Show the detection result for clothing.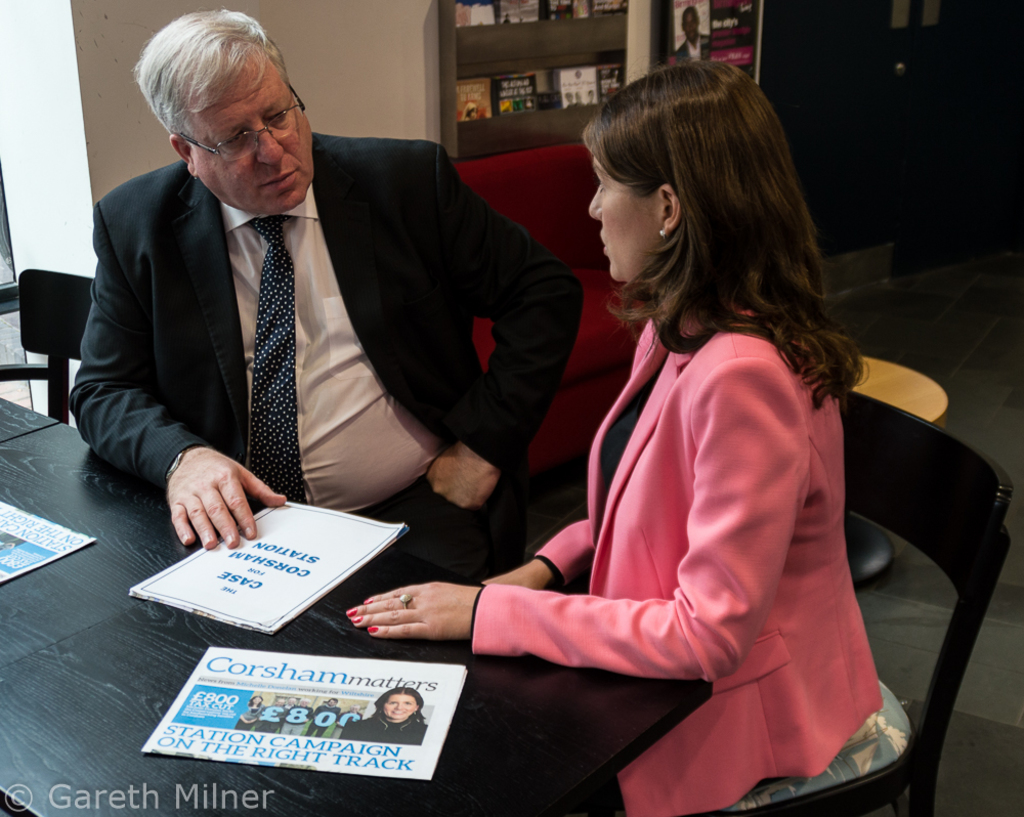
63/129/594/588.
